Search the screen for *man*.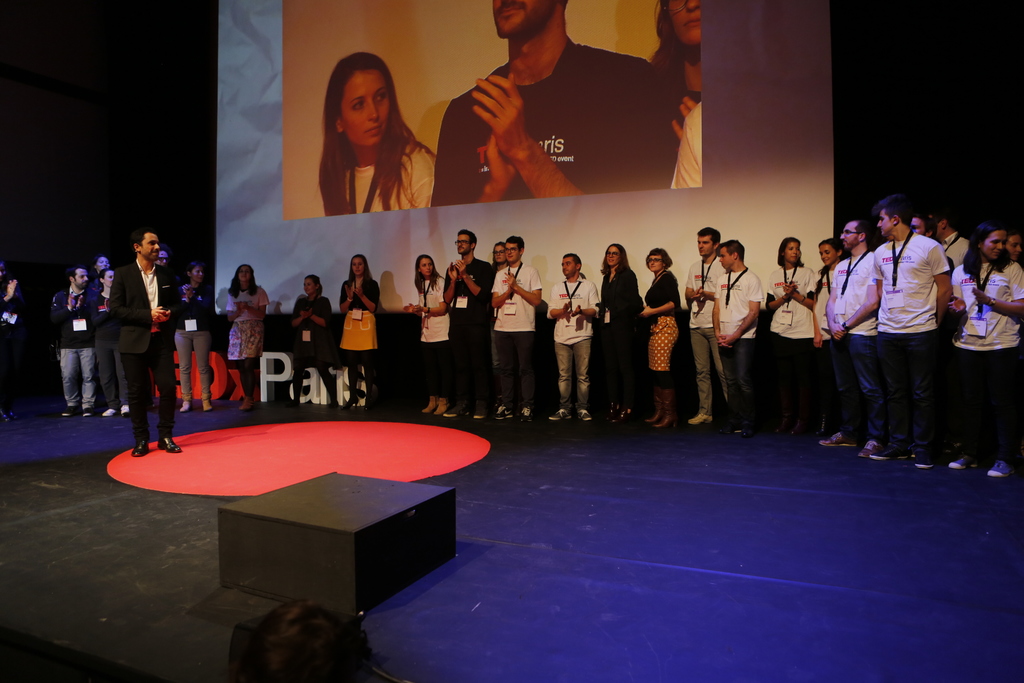
Found at left=842, top=202, right=968, bottom=467.
